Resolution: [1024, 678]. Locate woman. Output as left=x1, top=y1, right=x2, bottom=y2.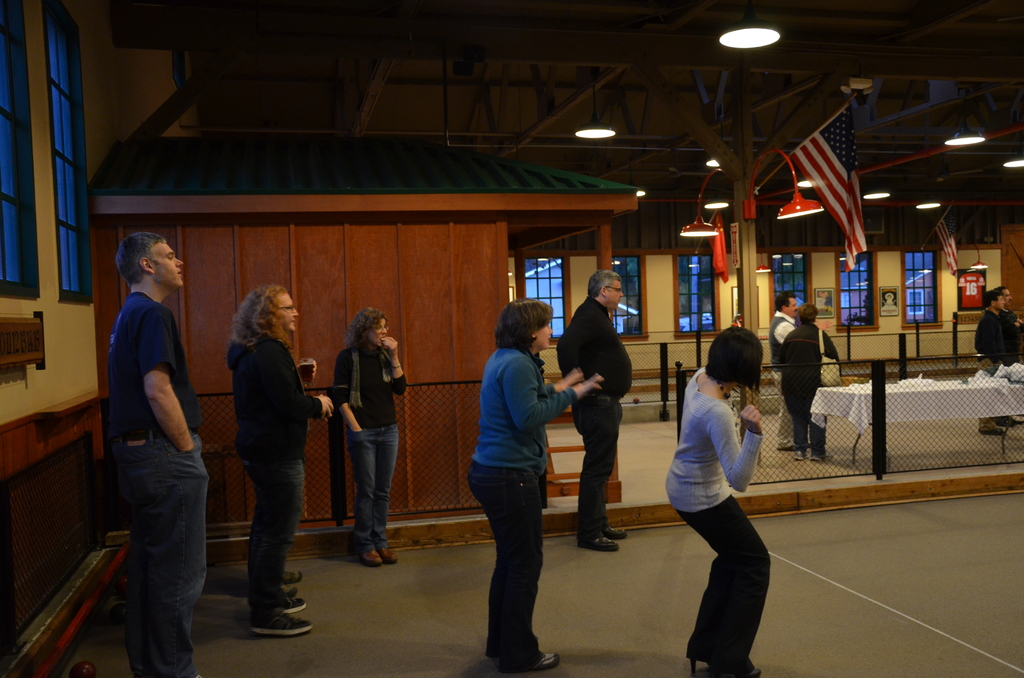
left=660, top=316, right=778, bottom=670.
